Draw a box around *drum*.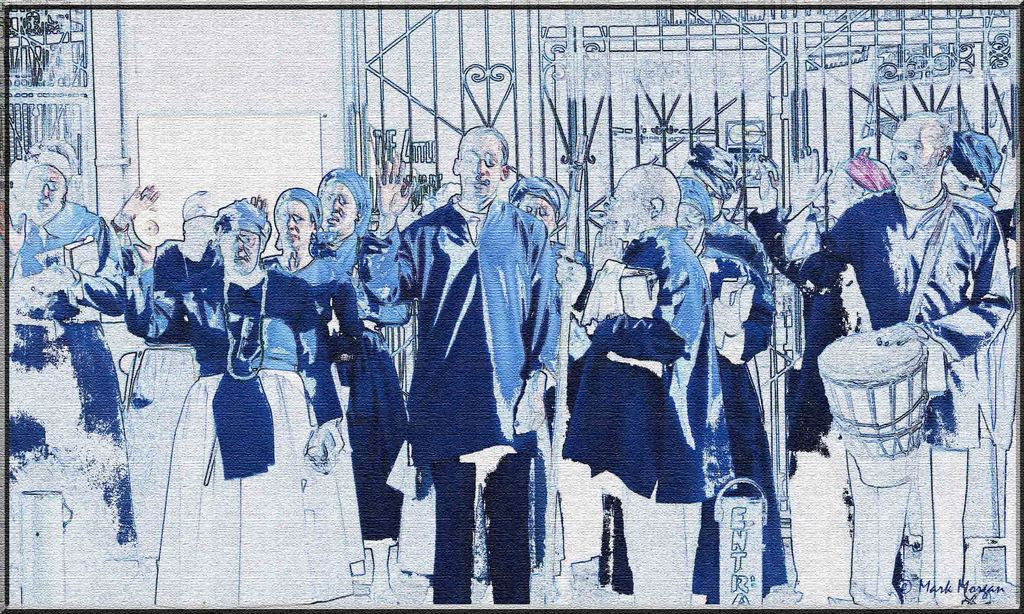
(x1=817, y1=330, x2=927, y2=484).
